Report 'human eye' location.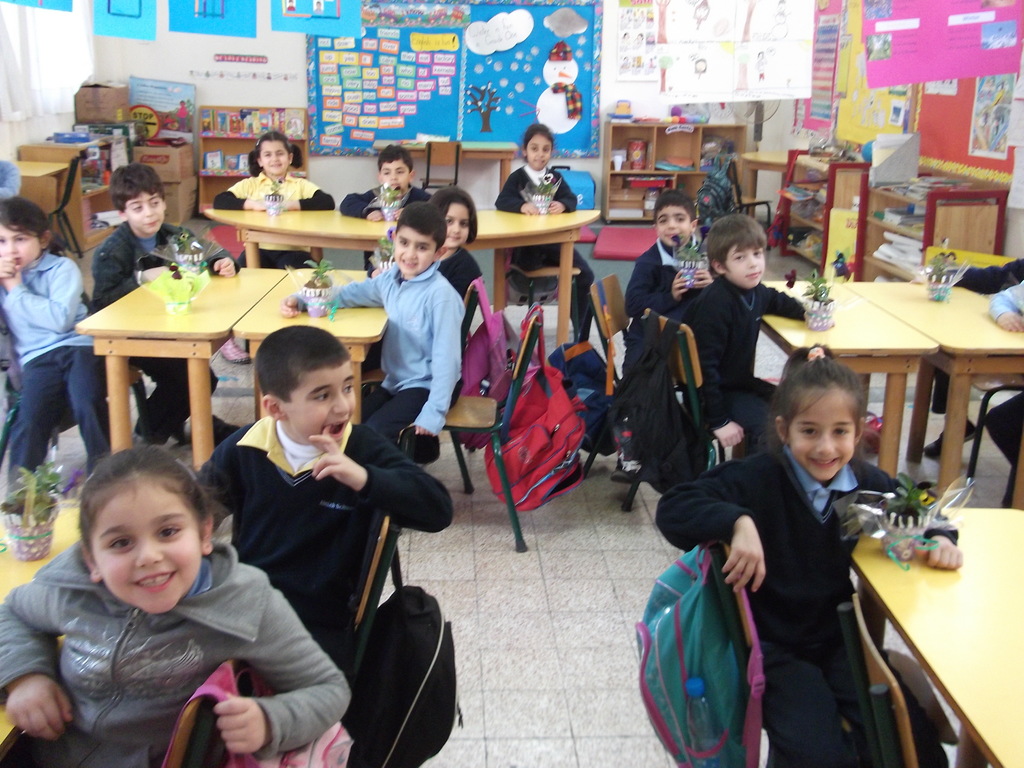
Report: bbox(799, 426, 817, 440).
